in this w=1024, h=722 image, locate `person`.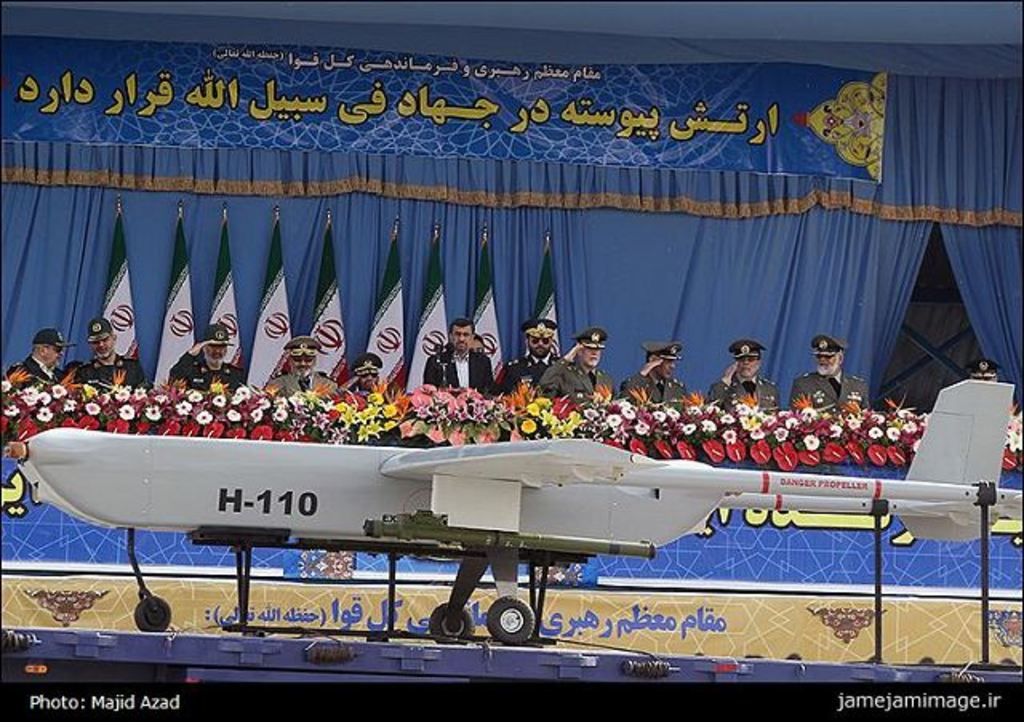
Bounding box: (422,317,496,402).
